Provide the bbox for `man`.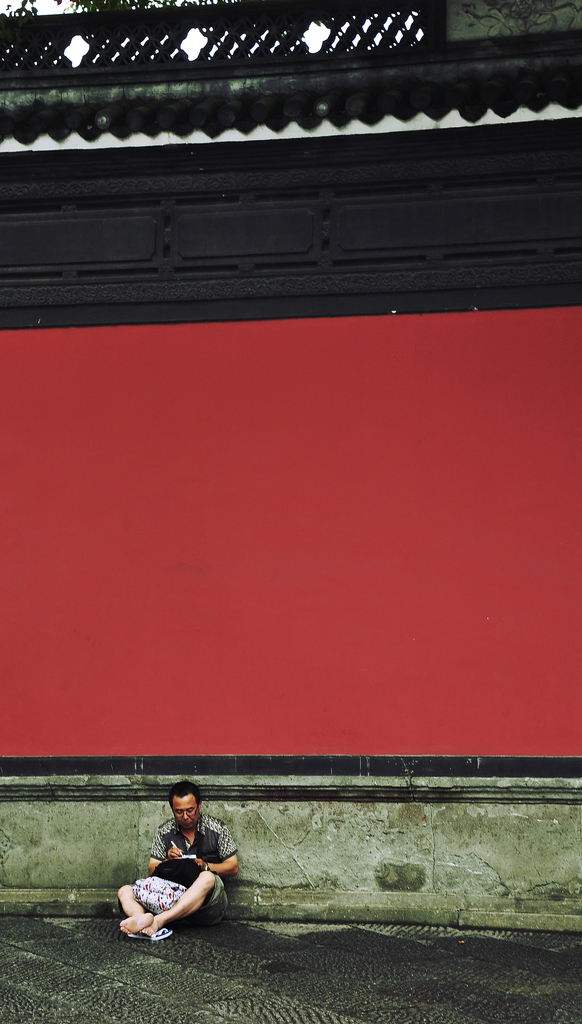
(119, 789, 246, 947).
